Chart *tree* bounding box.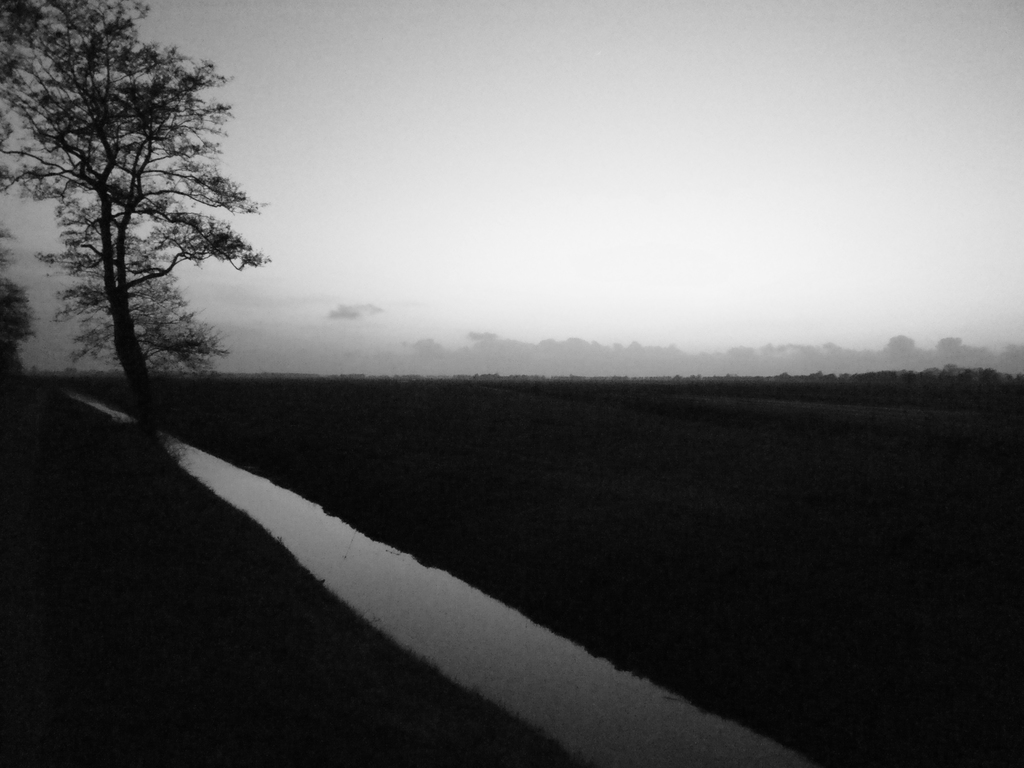
Charted: [31,0,271,448].
